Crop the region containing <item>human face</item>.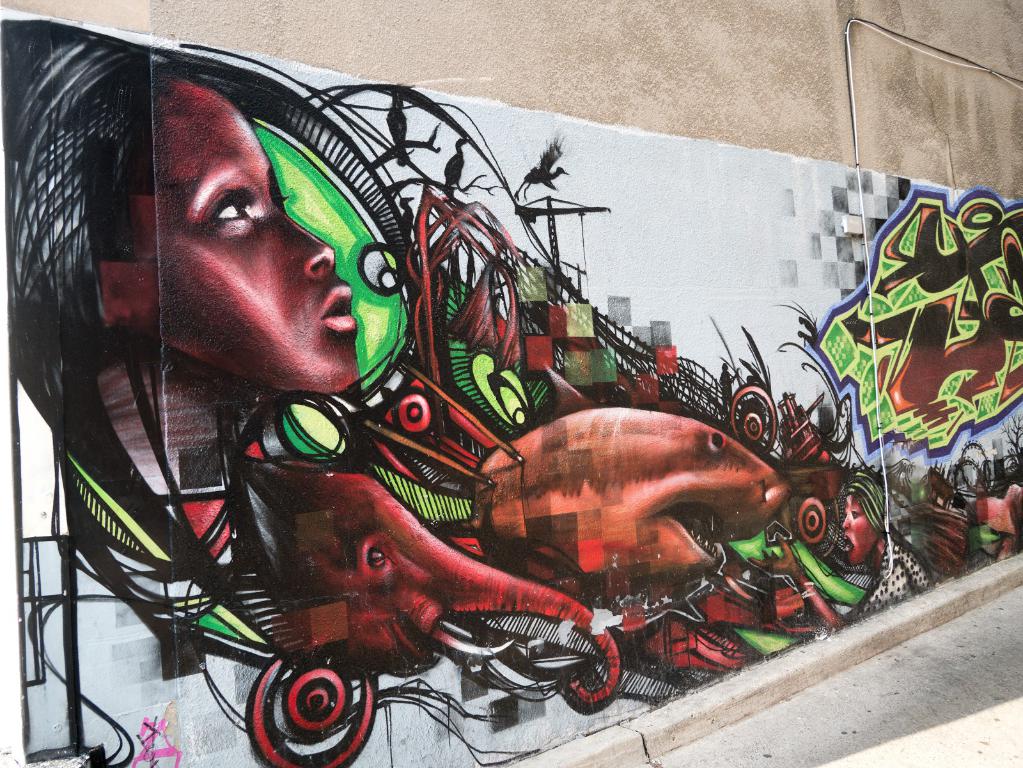
Crop region: select_region(841, 492, 880, 567).
